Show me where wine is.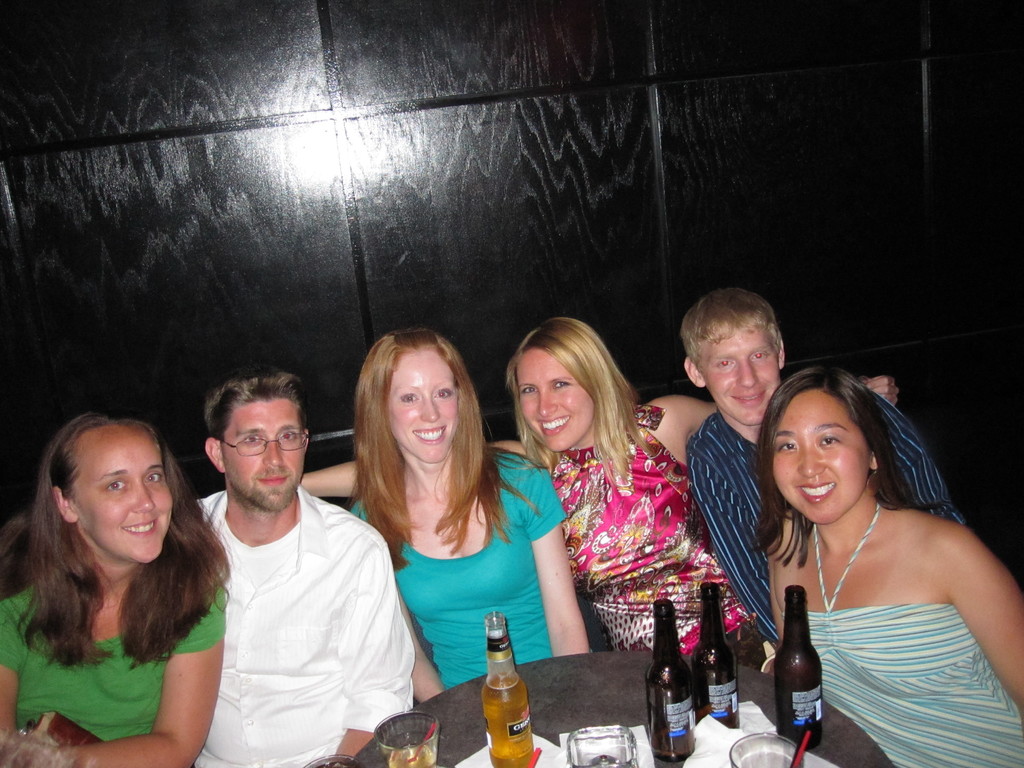
wine is at [648,598,696,767].
